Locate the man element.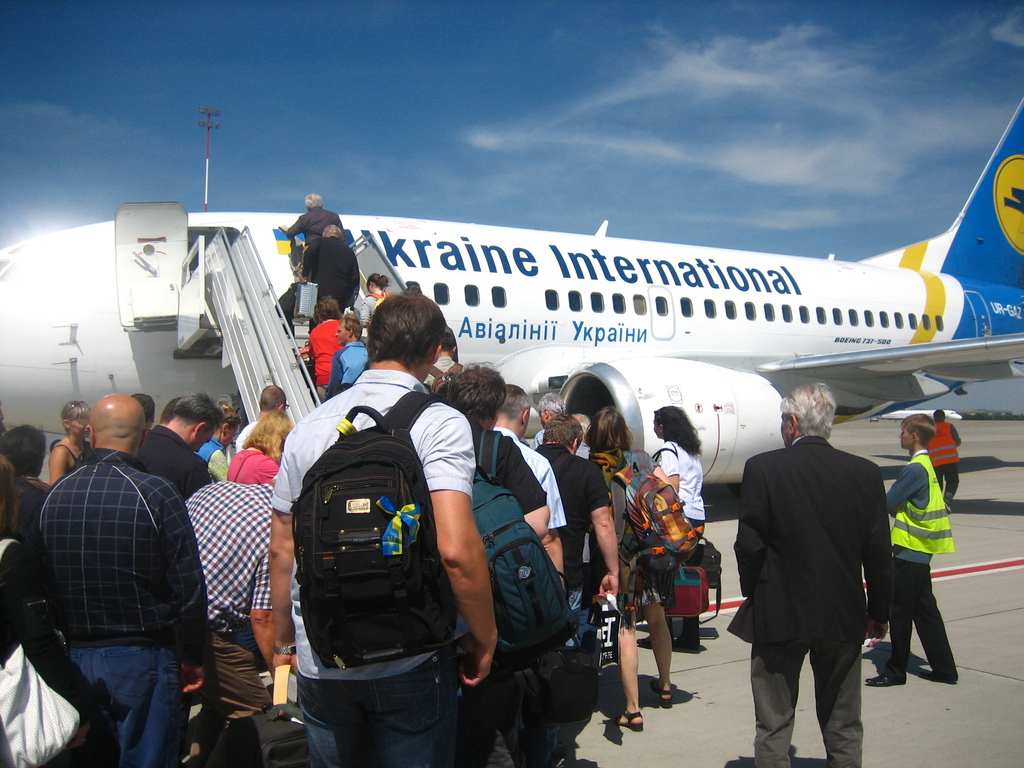
Element bbox: (left=324, top=310, right=372, bottom=395).
